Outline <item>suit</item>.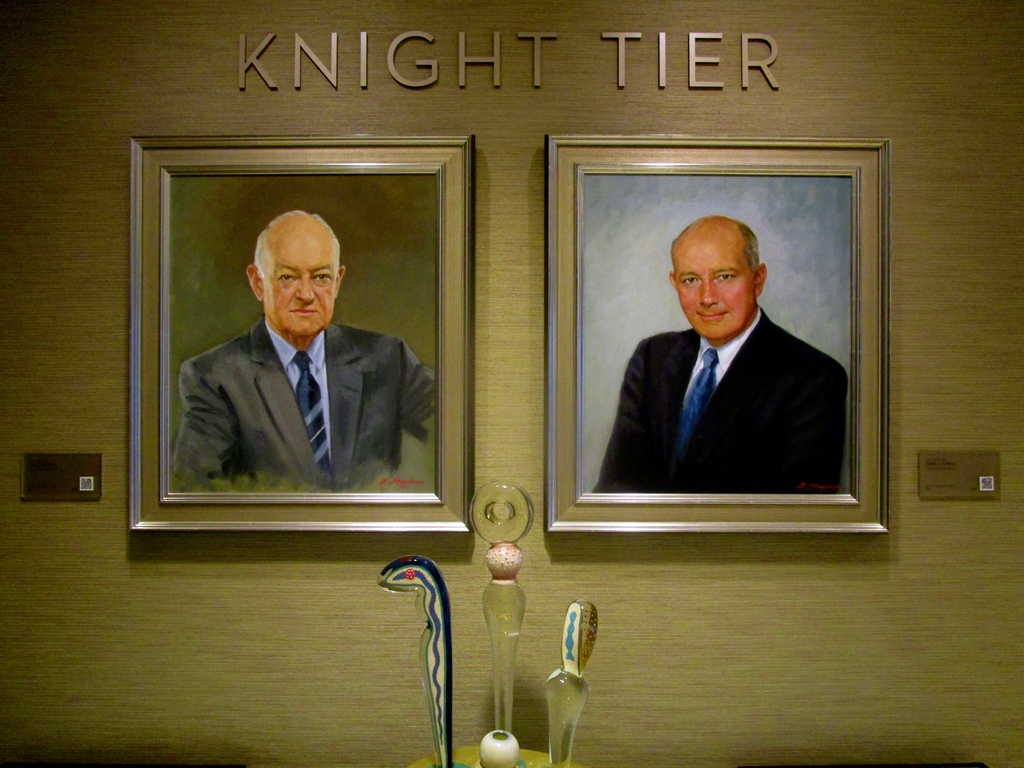
Outline: [x1=599, y1=269, x2=857, y2=500].
